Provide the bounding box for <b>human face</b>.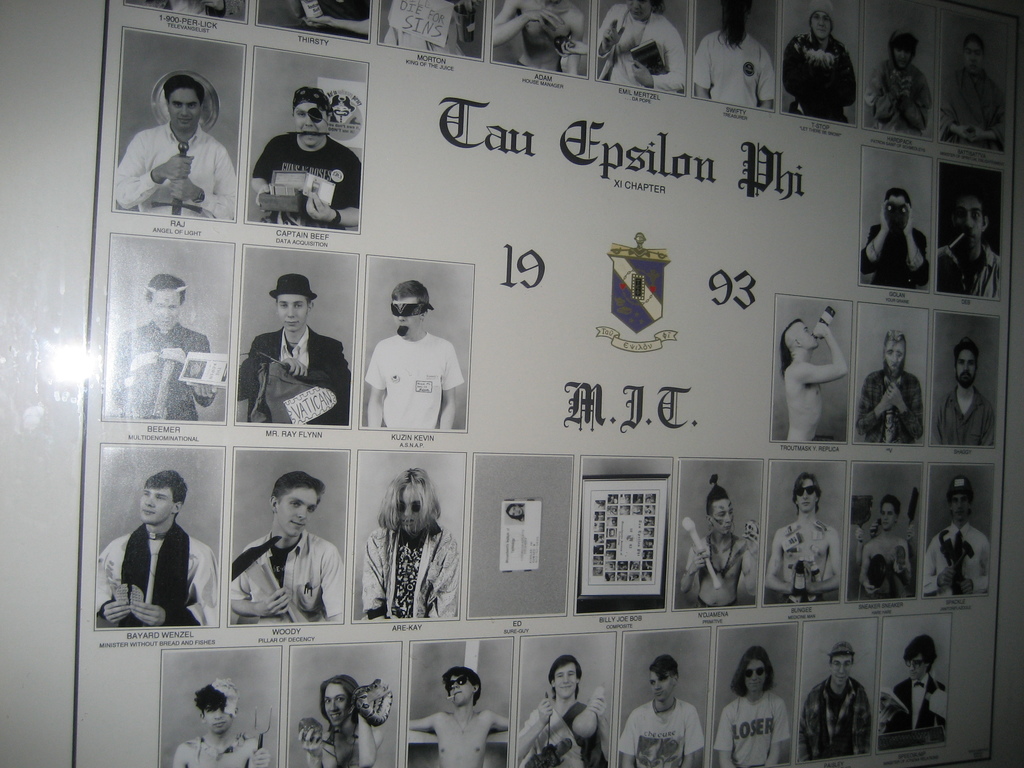
select_region(887, 344, 906, 373).
